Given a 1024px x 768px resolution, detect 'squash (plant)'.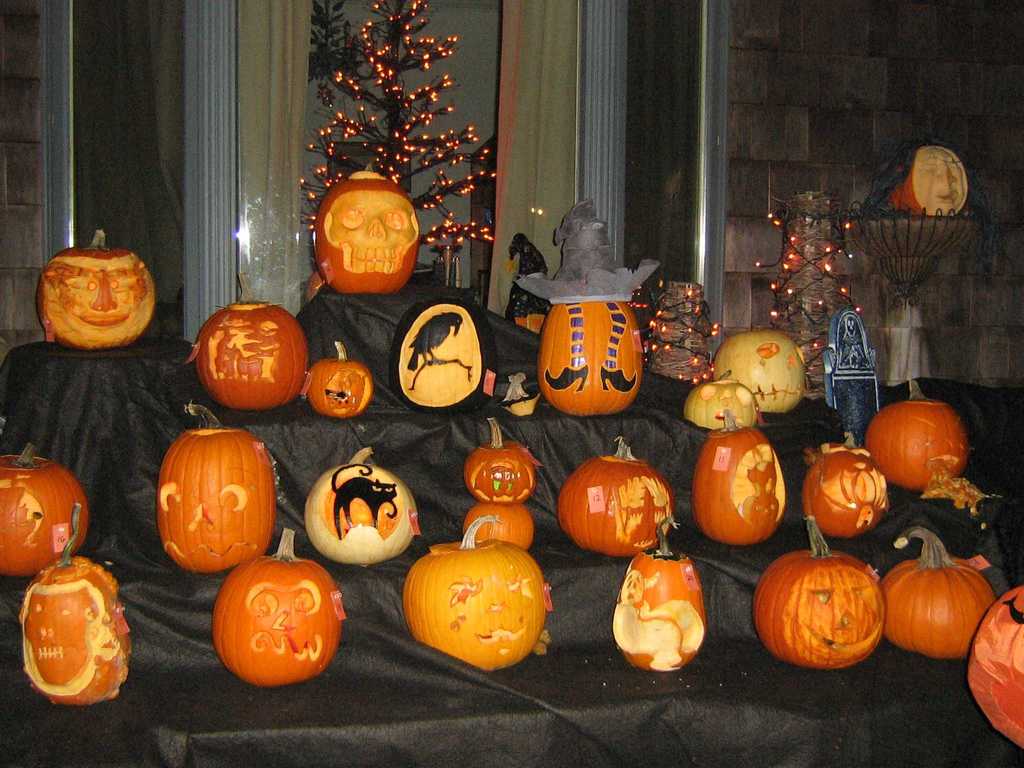
left=805, top=431, right=890, bottom=540.
